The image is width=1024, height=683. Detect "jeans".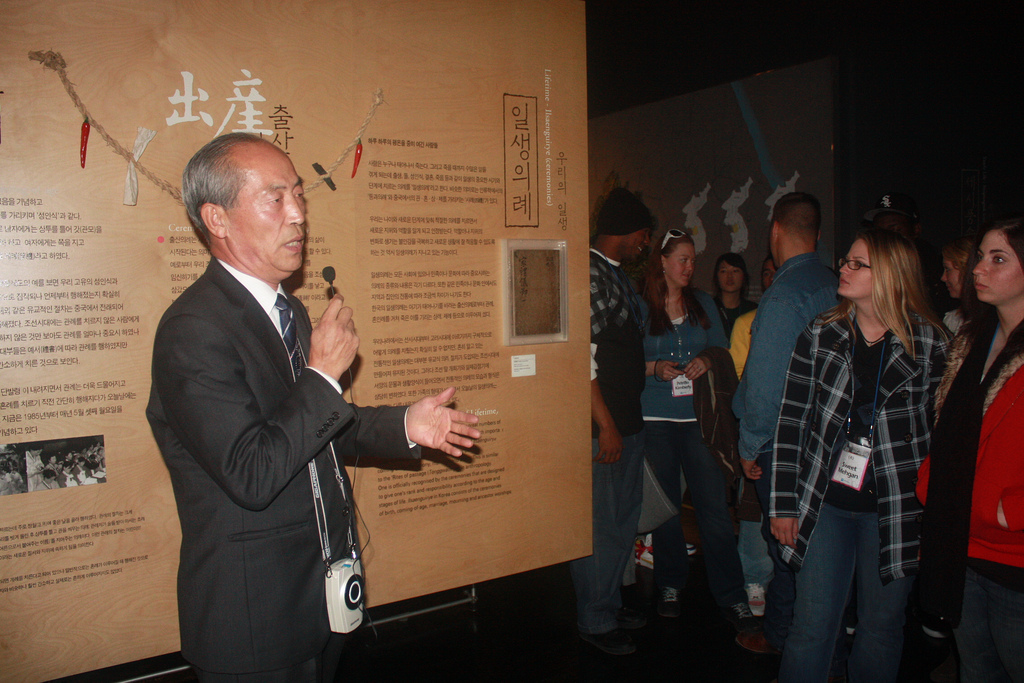
Detection: 577/435/648/635.
